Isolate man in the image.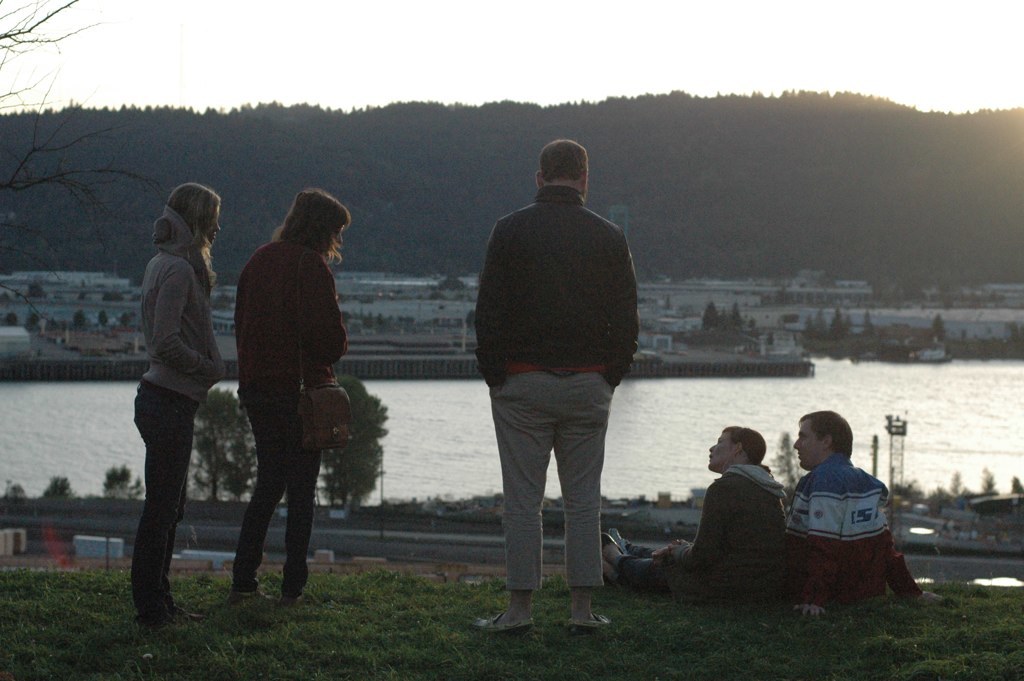
Isolated region: 788/406/945/617.
